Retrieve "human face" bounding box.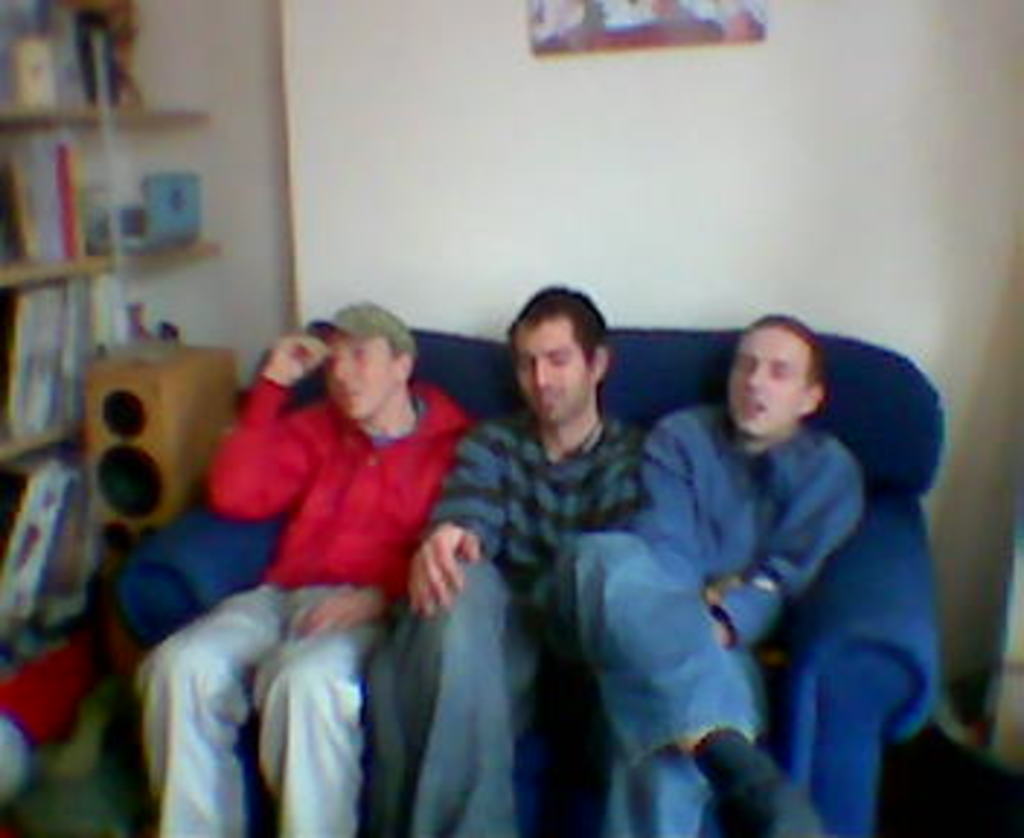
Bounding box: pyautogui.locateOnScreen(512, 329, 588, 428).
